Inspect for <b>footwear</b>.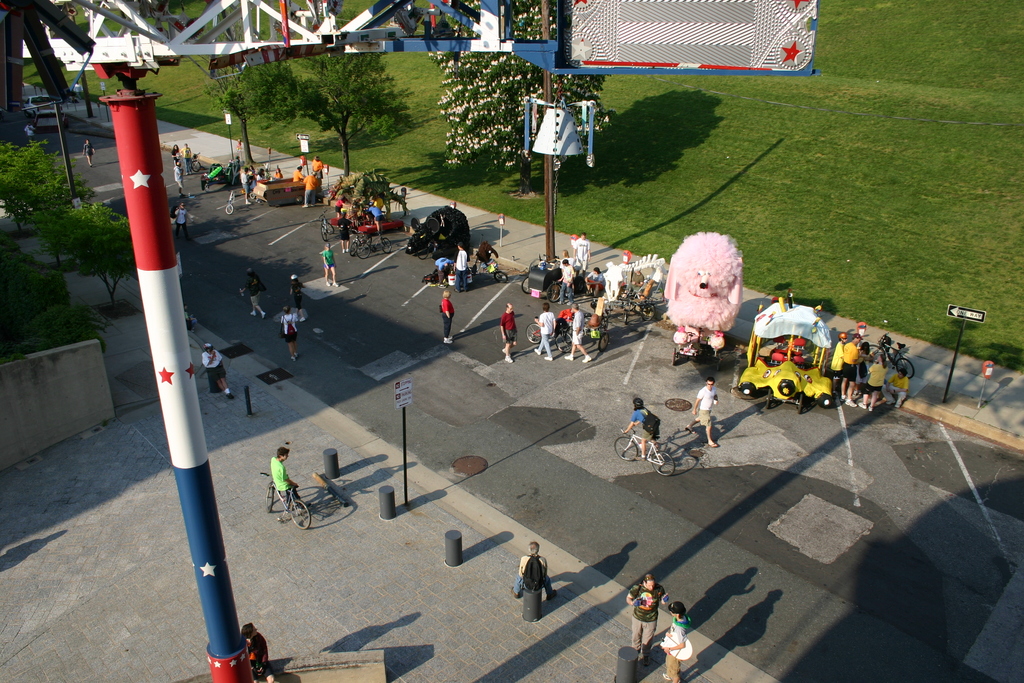
Inspection: [860,400,866,409].
